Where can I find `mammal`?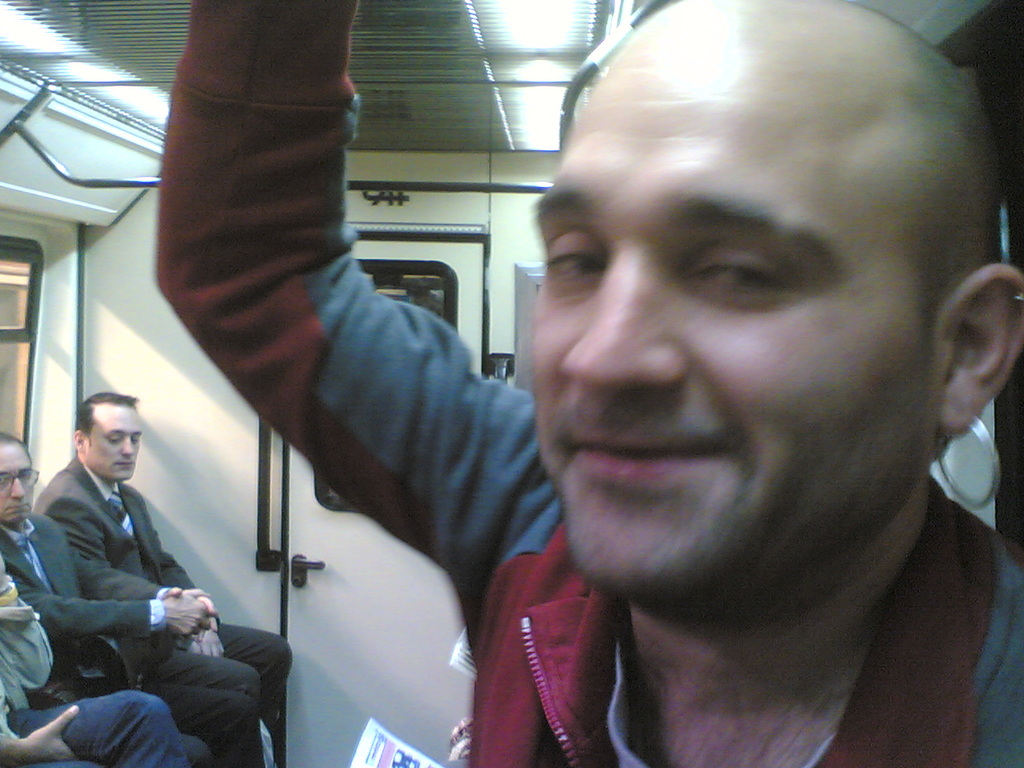
You can find it at [left=154, top=0, right=1023, bottom=767].
